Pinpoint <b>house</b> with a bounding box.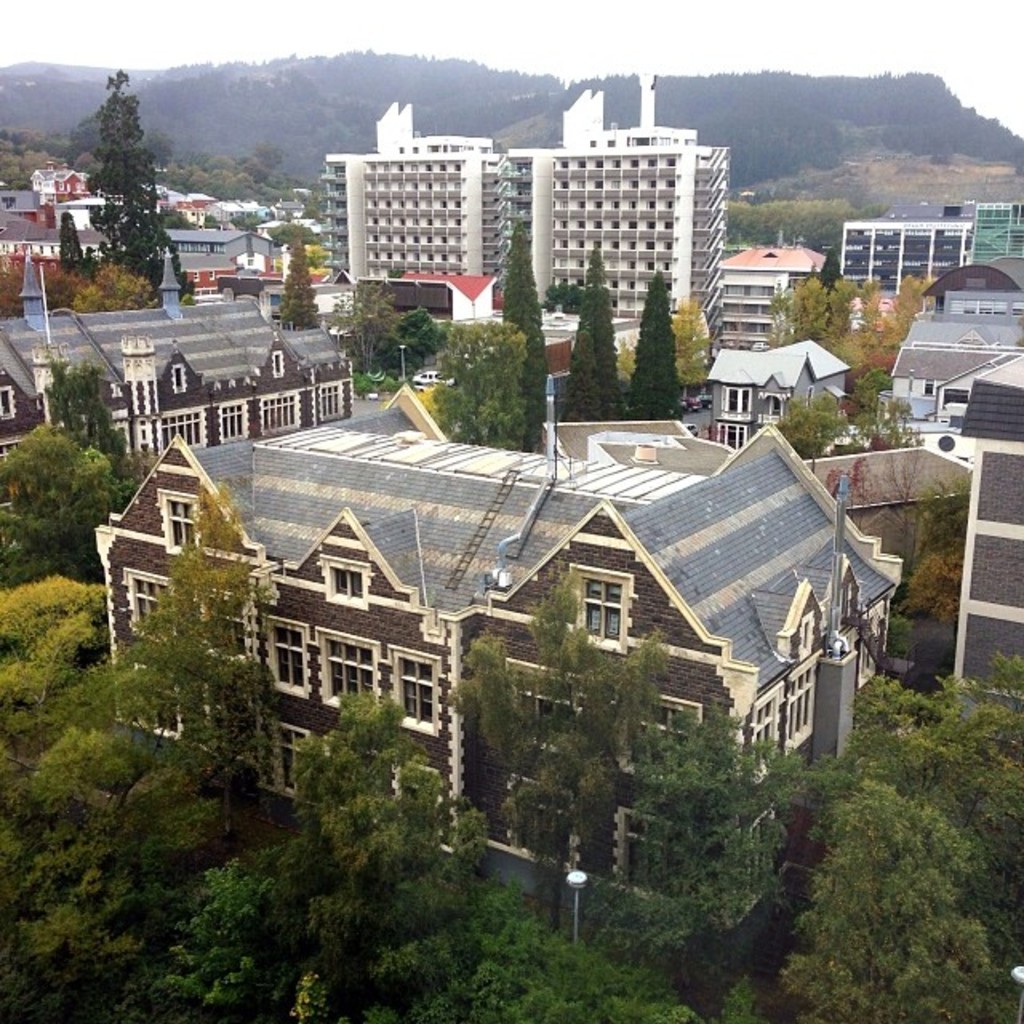
<region>952, 203, 1022, 266</region>.
